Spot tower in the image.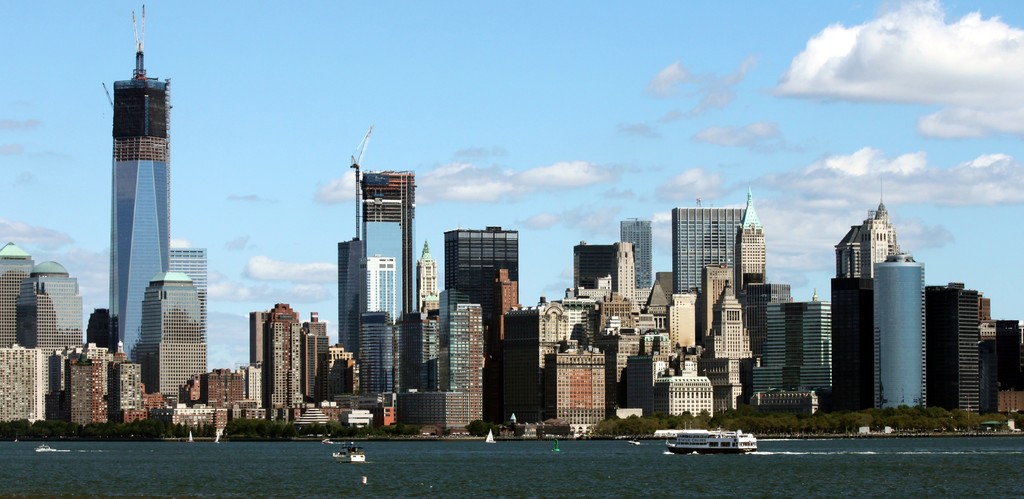
tower found at bbox(15, 259, 88, 423).
